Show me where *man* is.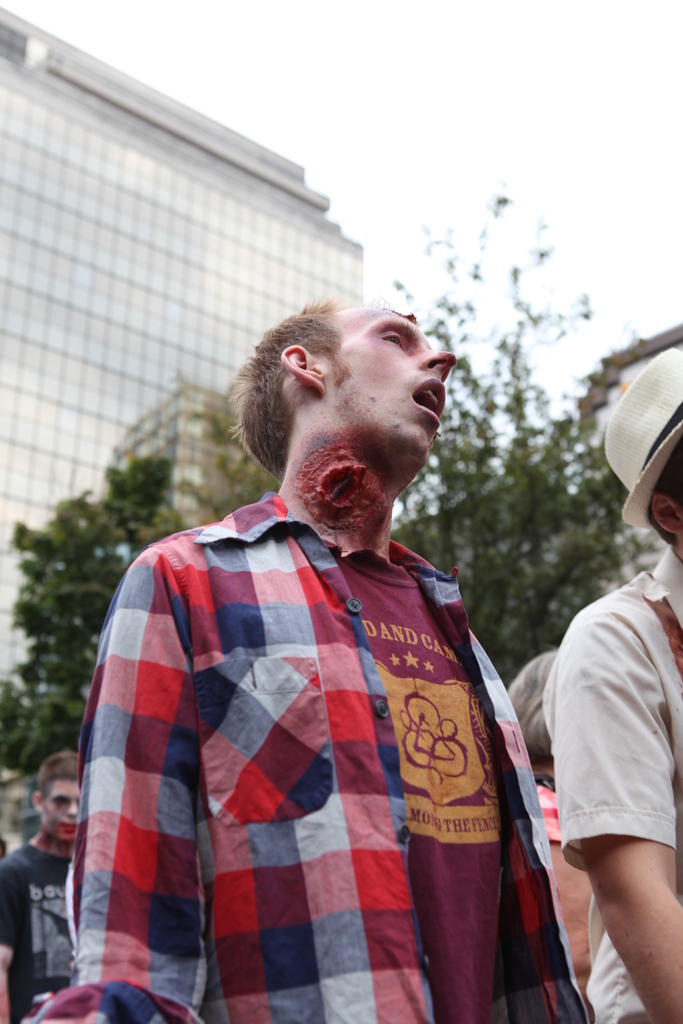
*man* is at {"left": 0, "top": 753, "right": 79, "bottom": 1023}.
